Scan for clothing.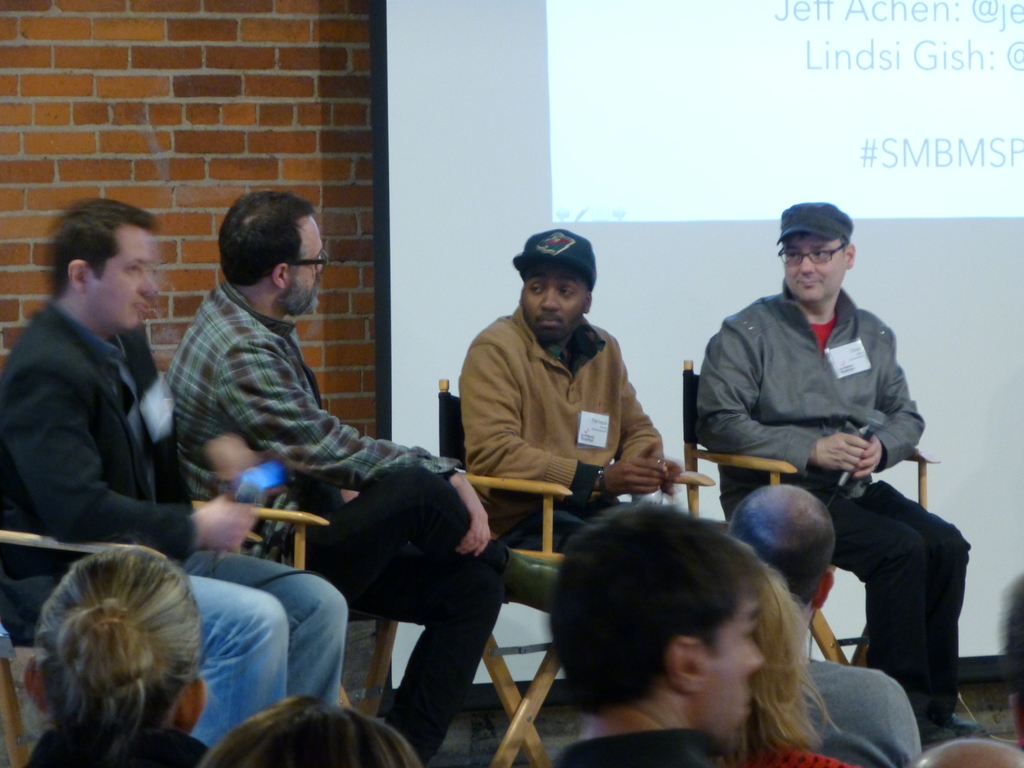
Scan result: l=802, t=657, r=922, b=767.
